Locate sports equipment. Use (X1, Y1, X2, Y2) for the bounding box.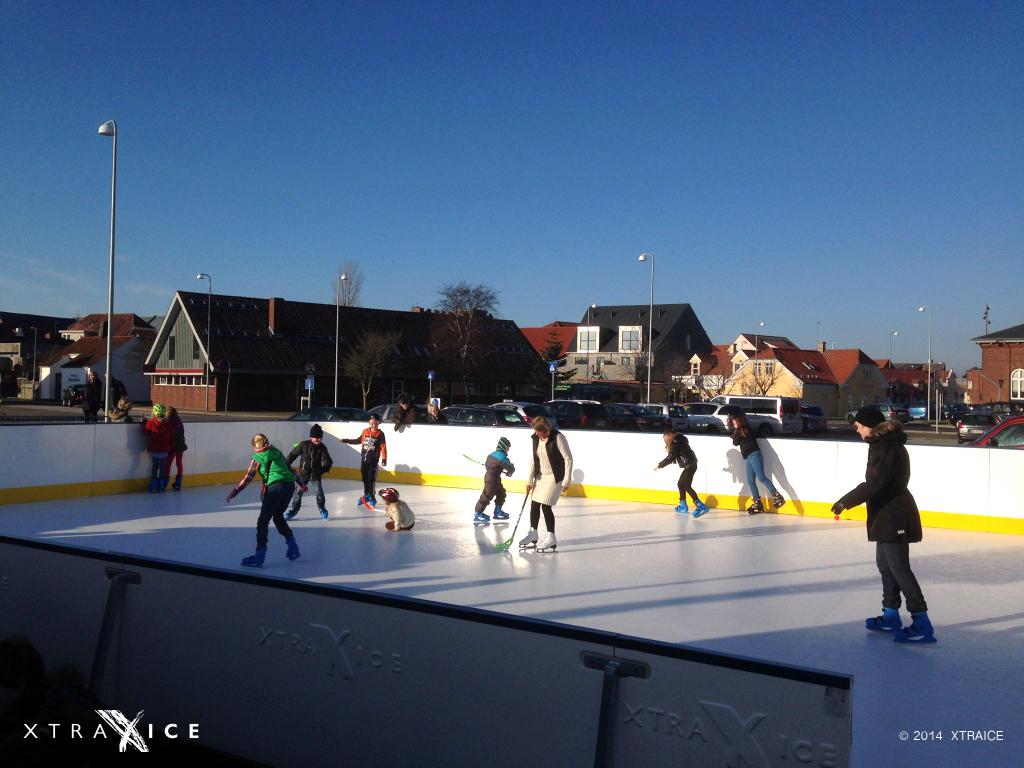
(285, 512, 297, 523).
